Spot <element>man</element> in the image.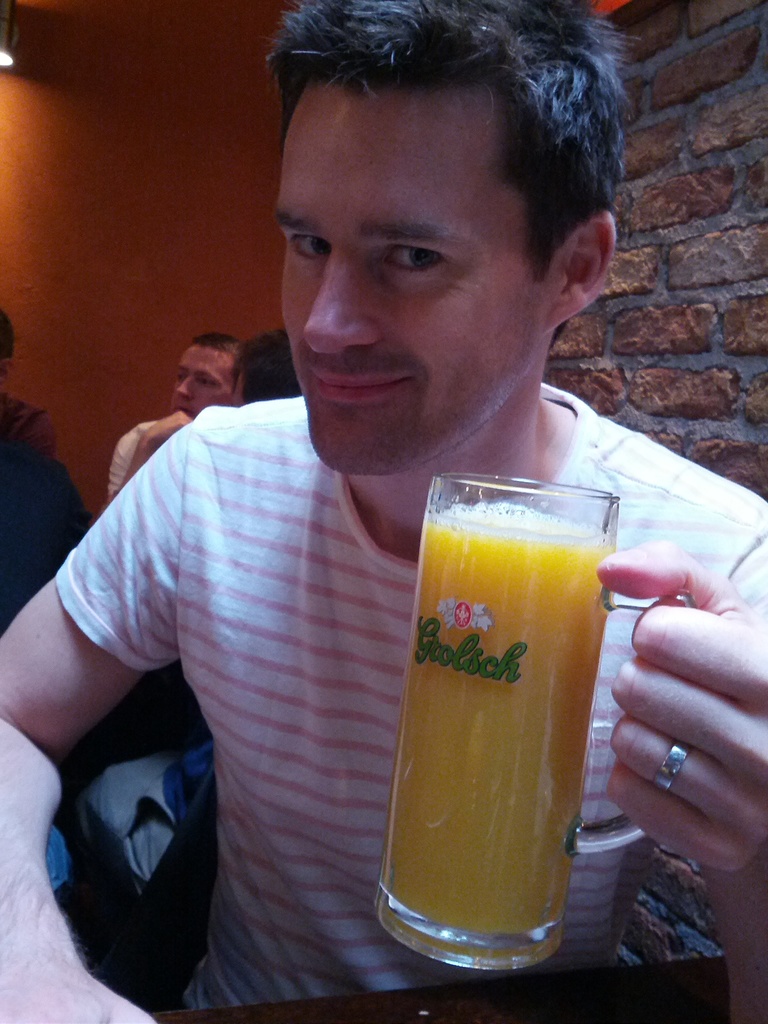
<element>man</element> found at 239:323:310:403.
